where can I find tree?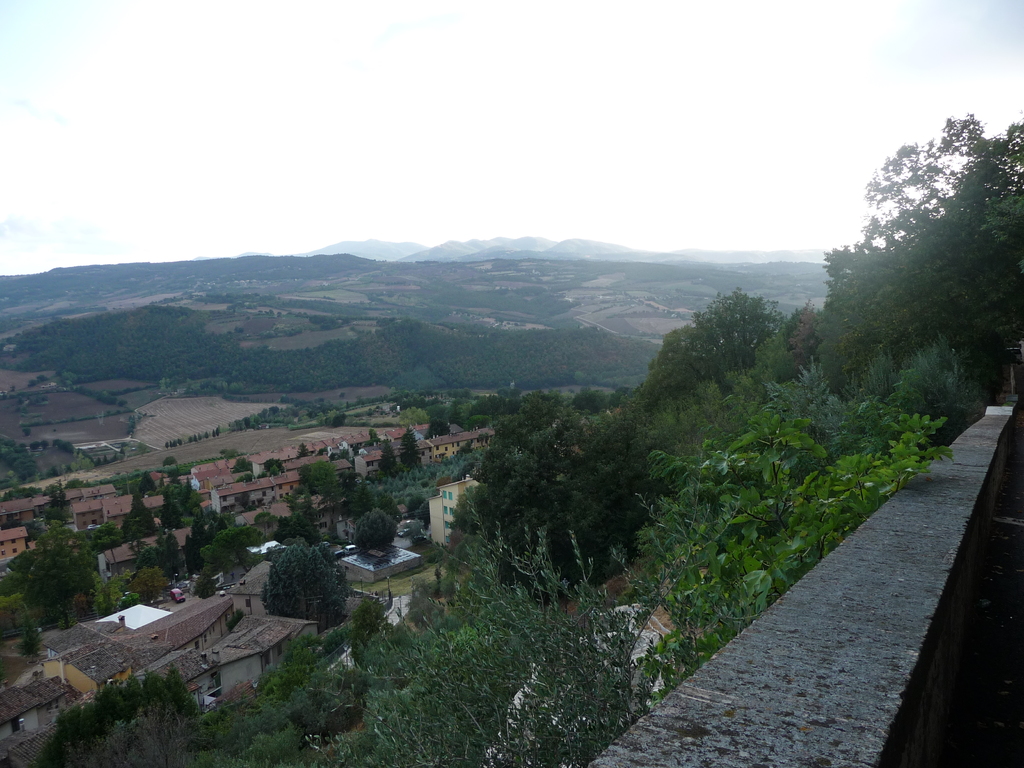
You can find it at l=129, t=493, r=161, b=534.
